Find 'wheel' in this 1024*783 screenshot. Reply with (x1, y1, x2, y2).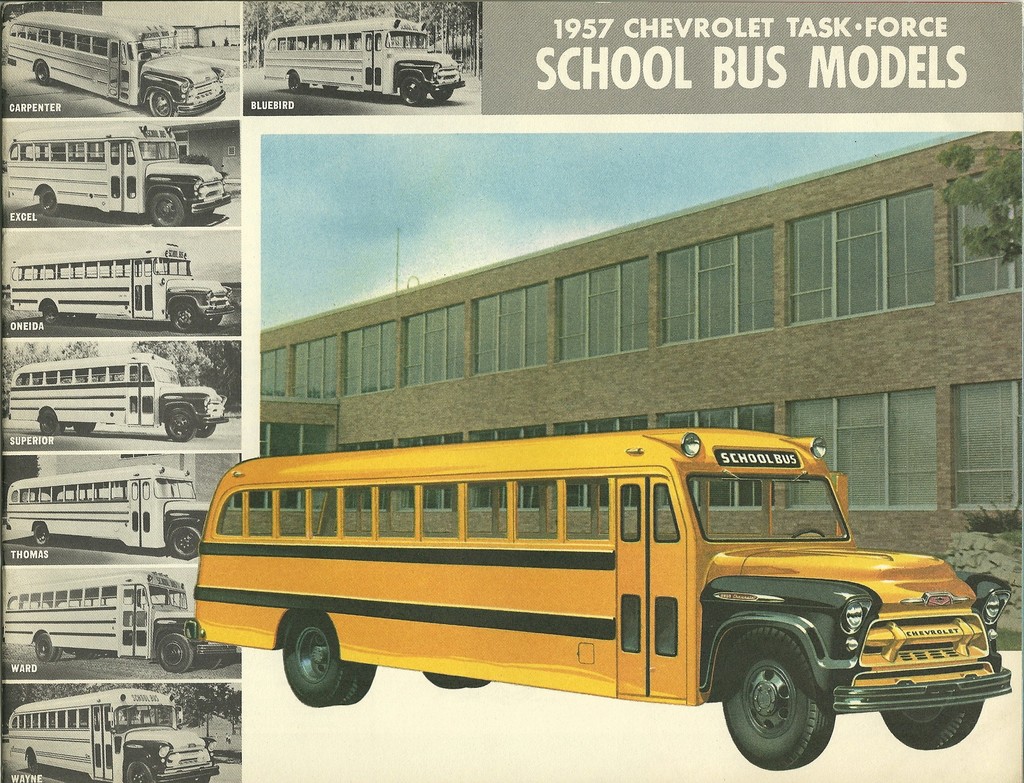
(287, 72, 300, 91).
